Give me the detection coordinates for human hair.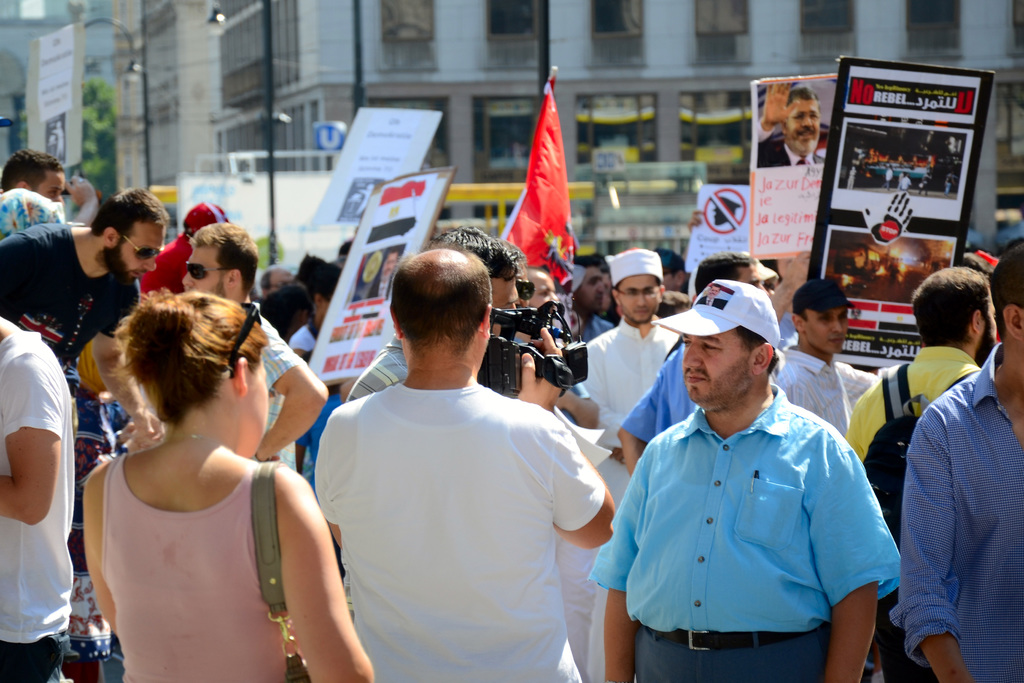
crop(86, 185, 170, 240).
